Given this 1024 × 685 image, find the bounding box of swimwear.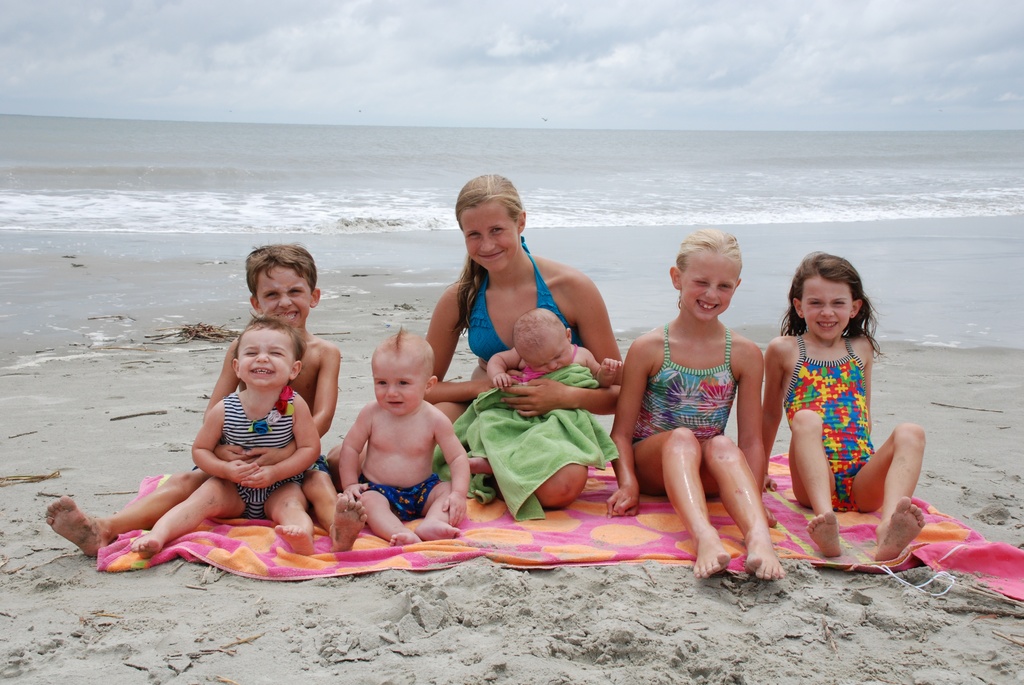
pyautogui.locateOnScreen(359, 473, 445, 518).
